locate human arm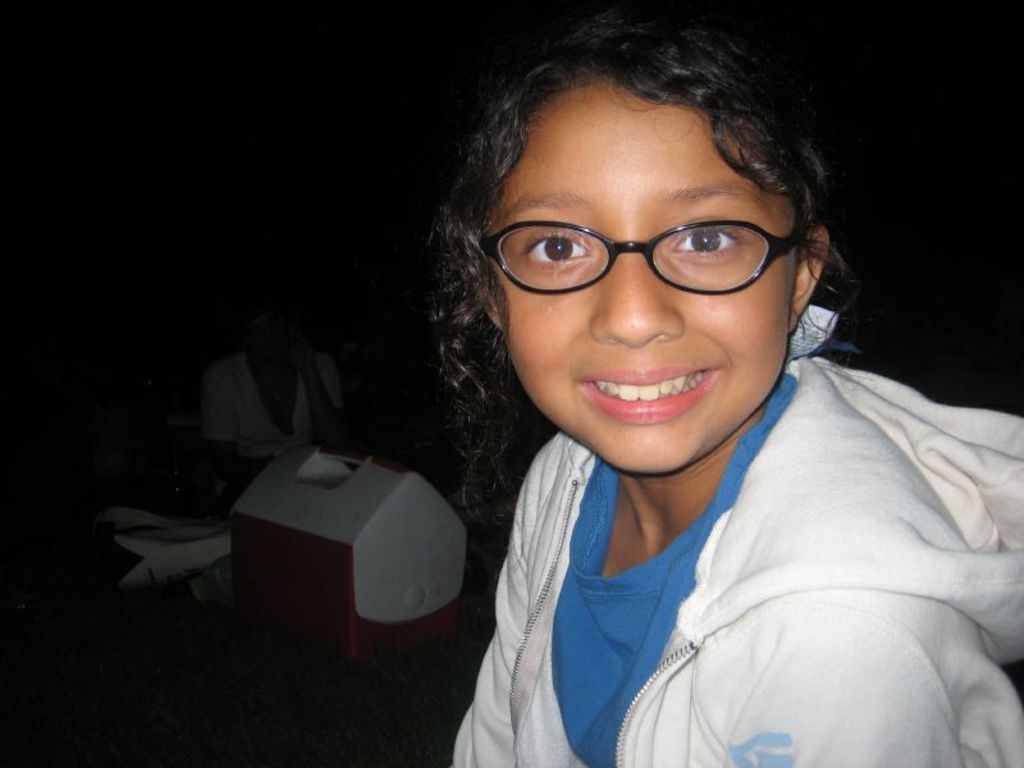
298:338:337:451
